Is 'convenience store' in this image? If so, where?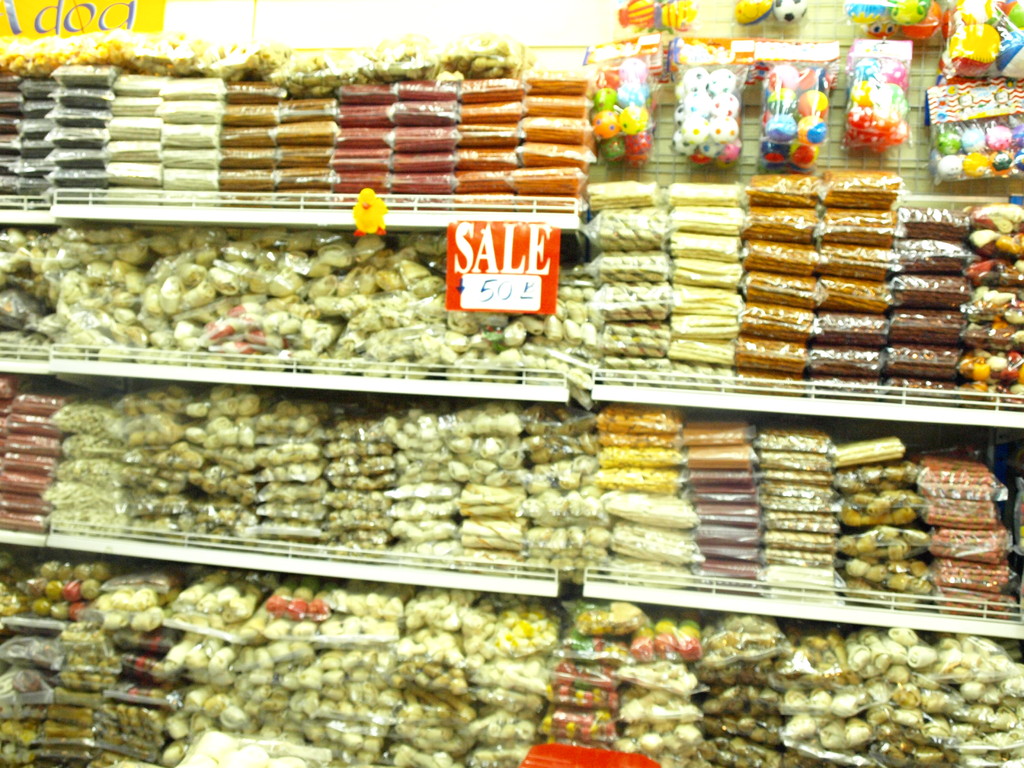
Yes, at (x1=38, y1=17, x2=1023, y2=738).
